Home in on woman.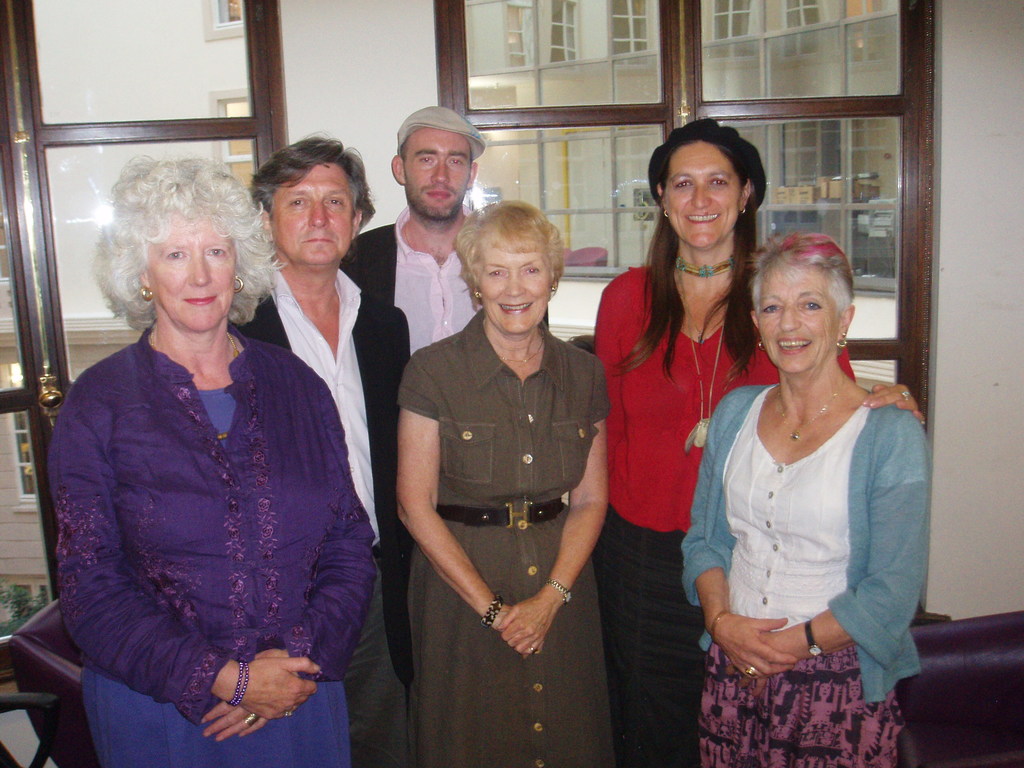
Homed in at 56 157 373 767.
